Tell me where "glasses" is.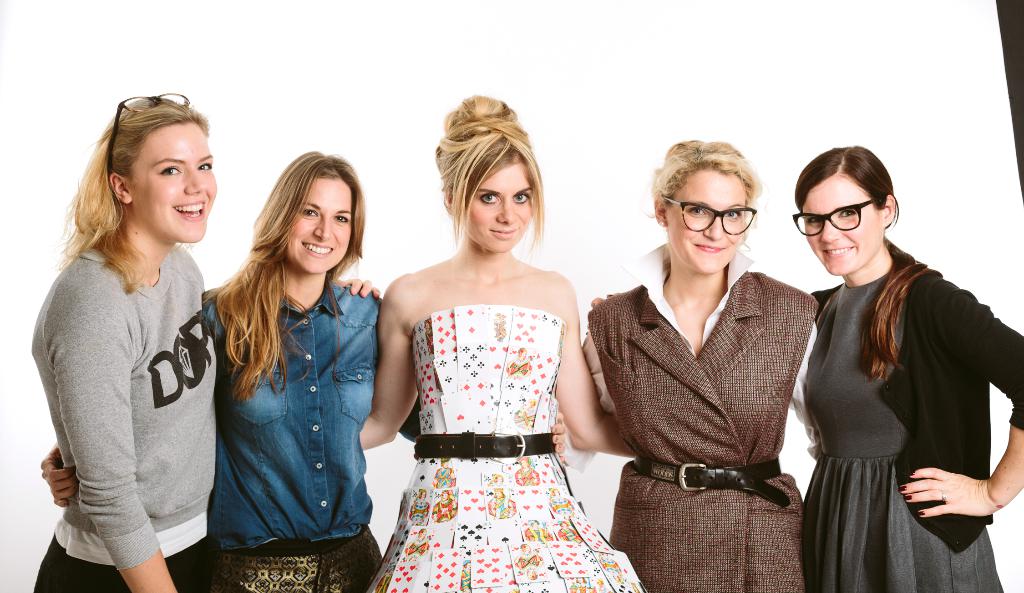
"glasses" is at 788/190/900/239.
